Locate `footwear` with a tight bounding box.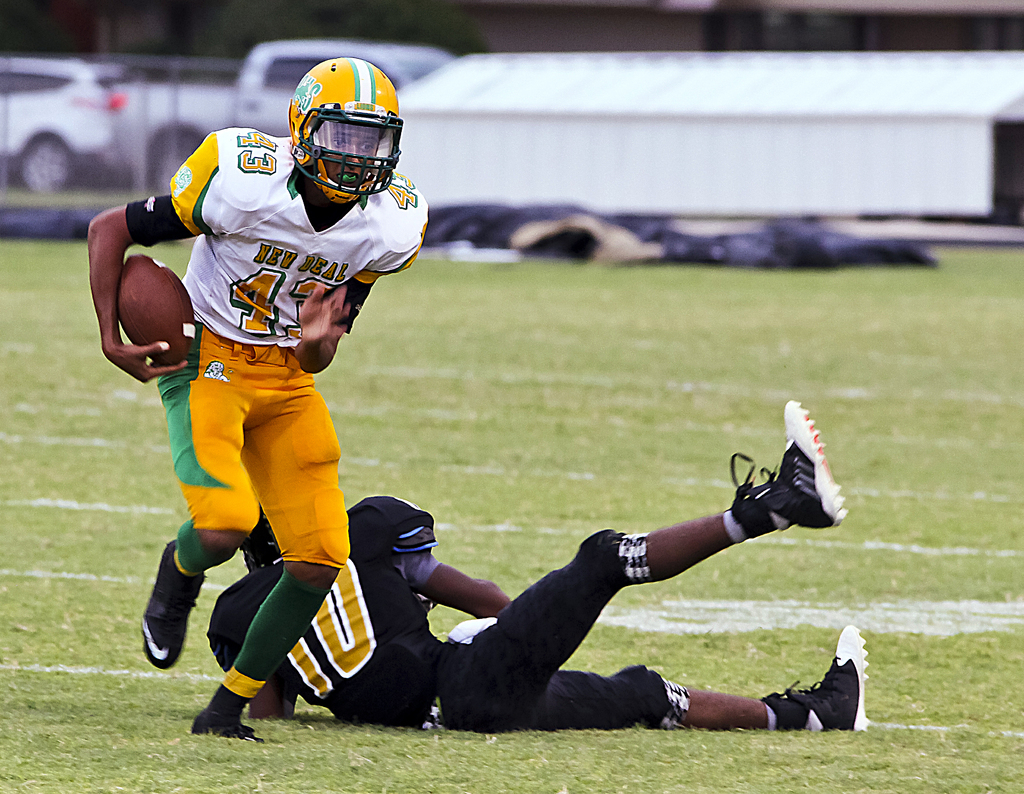
detection(728, 397, 849, 532).
